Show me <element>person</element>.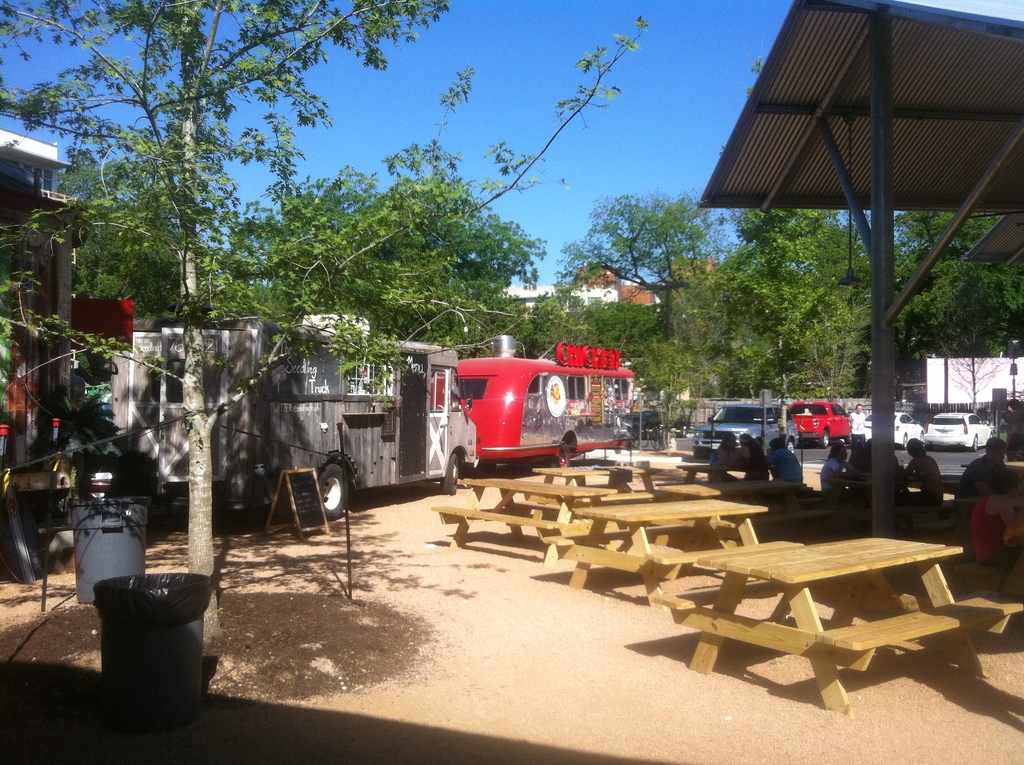
<element>person</element> is here: rect(847, 438, 869, 492).
